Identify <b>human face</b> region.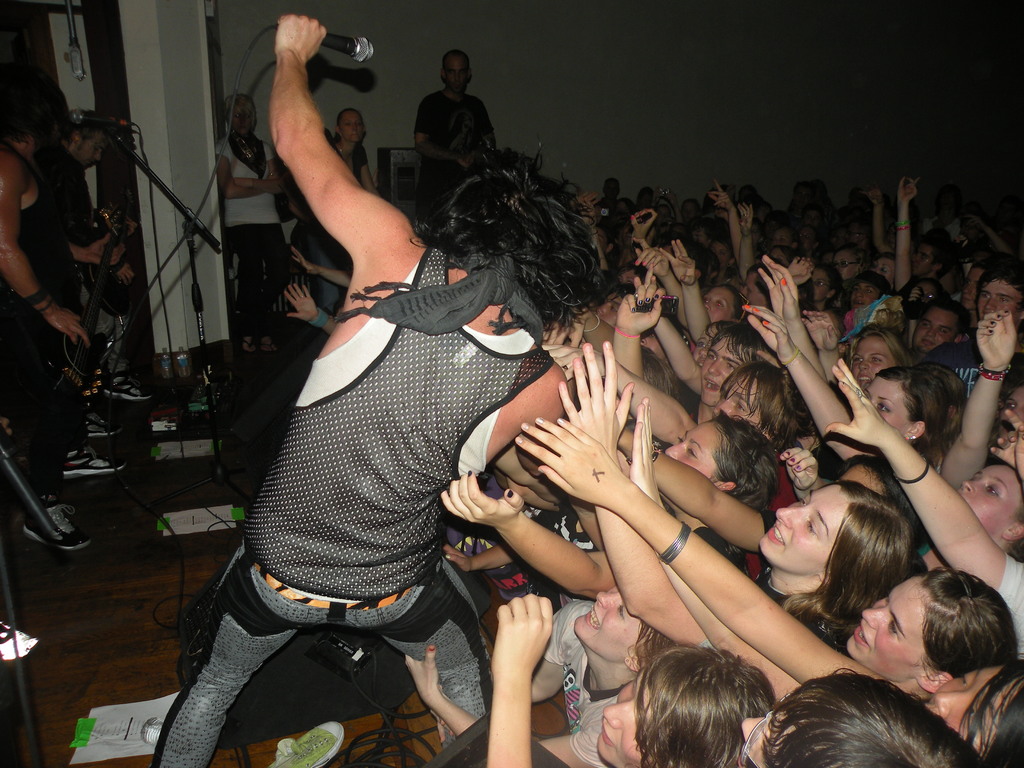
Region: rect(715, 363, 767, 430).
